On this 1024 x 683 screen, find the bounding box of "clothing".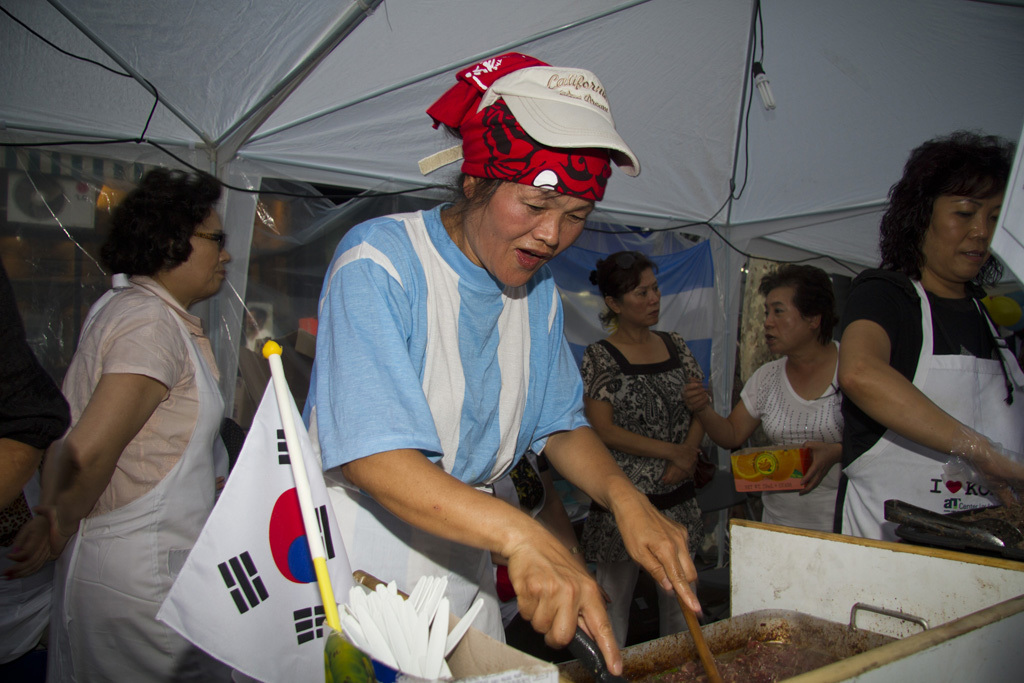
Bounding box: box=[829, 264, 1023, 544].
